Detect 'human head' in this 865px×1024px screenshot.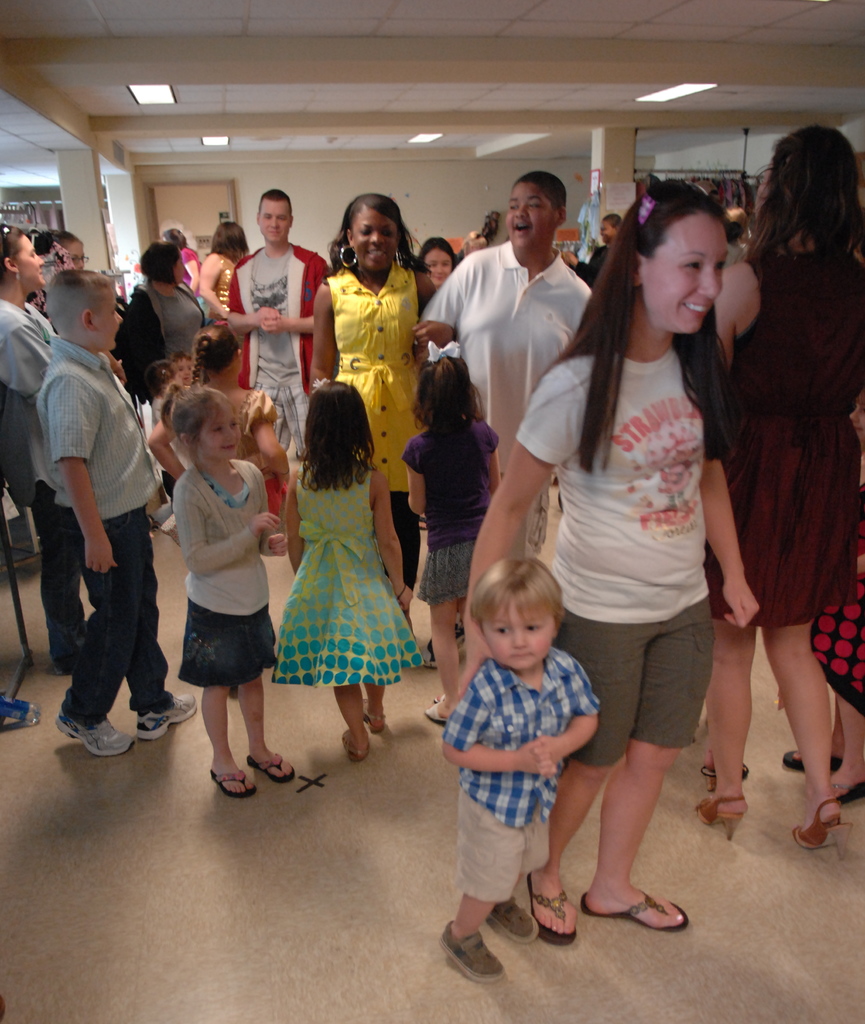
Detection: {"x1": 0, "y1": 228, "x2": 44, "y2": 291}.
